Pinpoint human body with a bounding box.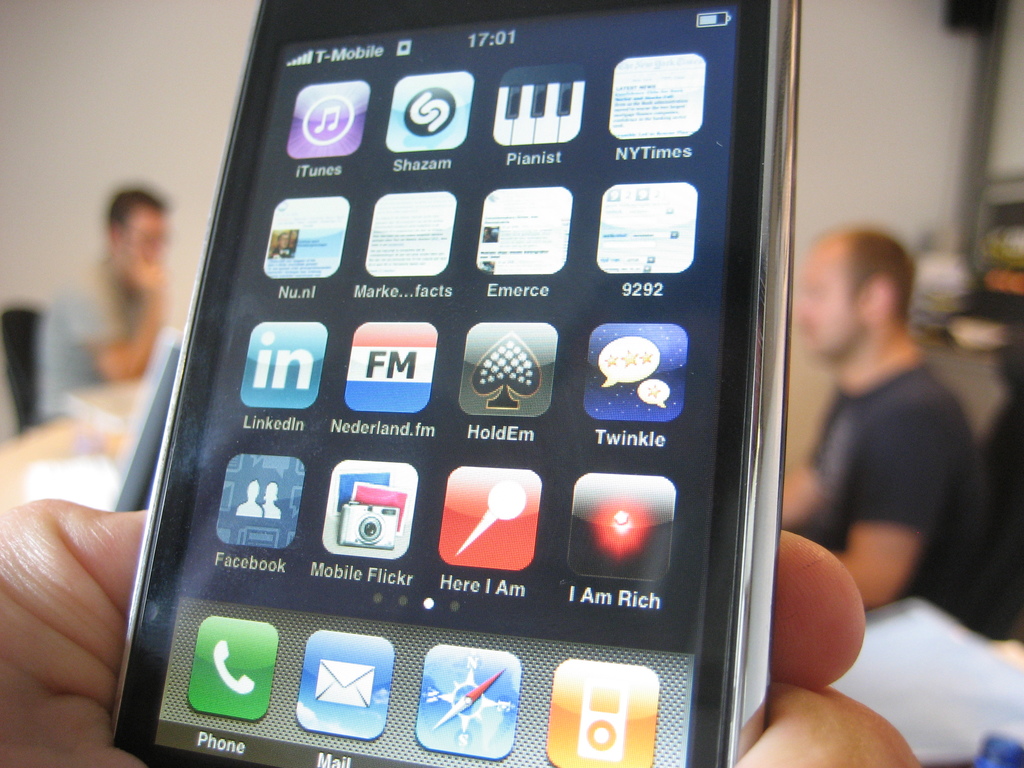
BBox(778, 250, 982, 638).
